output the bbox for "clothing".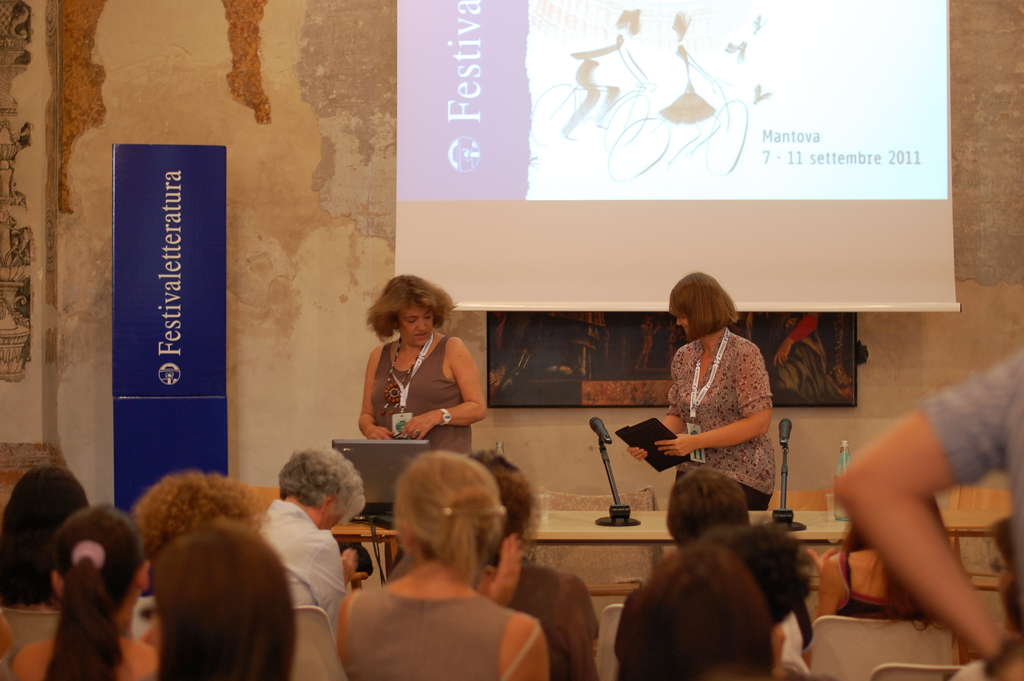
[918, 353, 1023, 650].
